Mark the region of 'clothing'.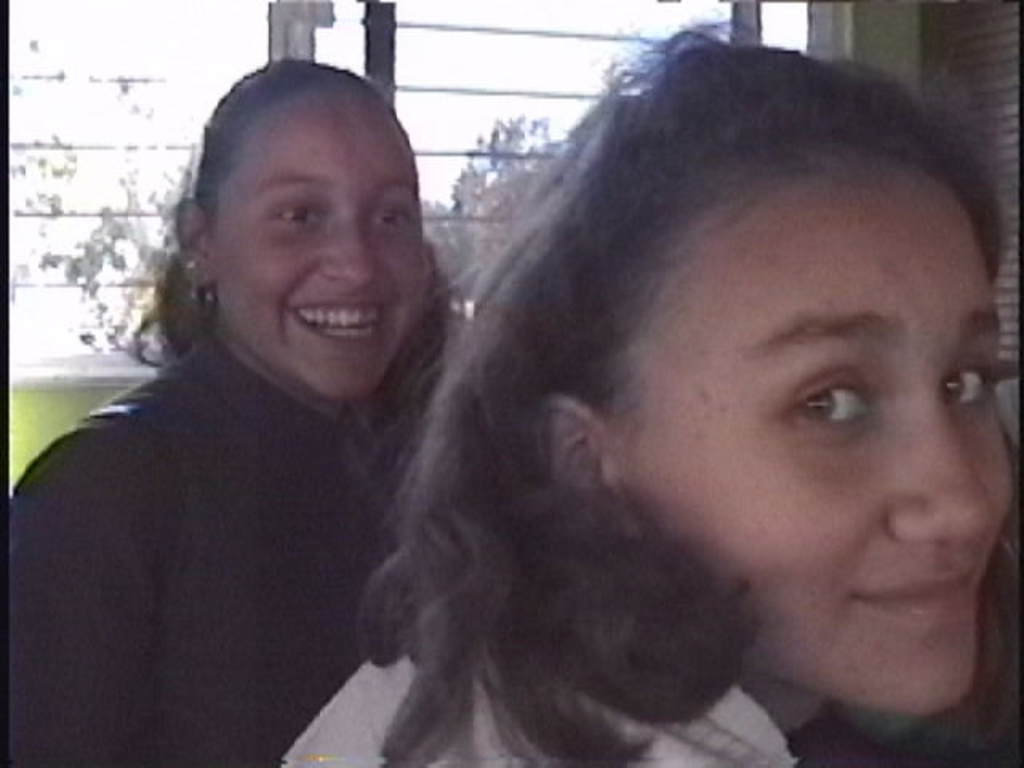
Region: <box>786,698,1022,766</box>.
